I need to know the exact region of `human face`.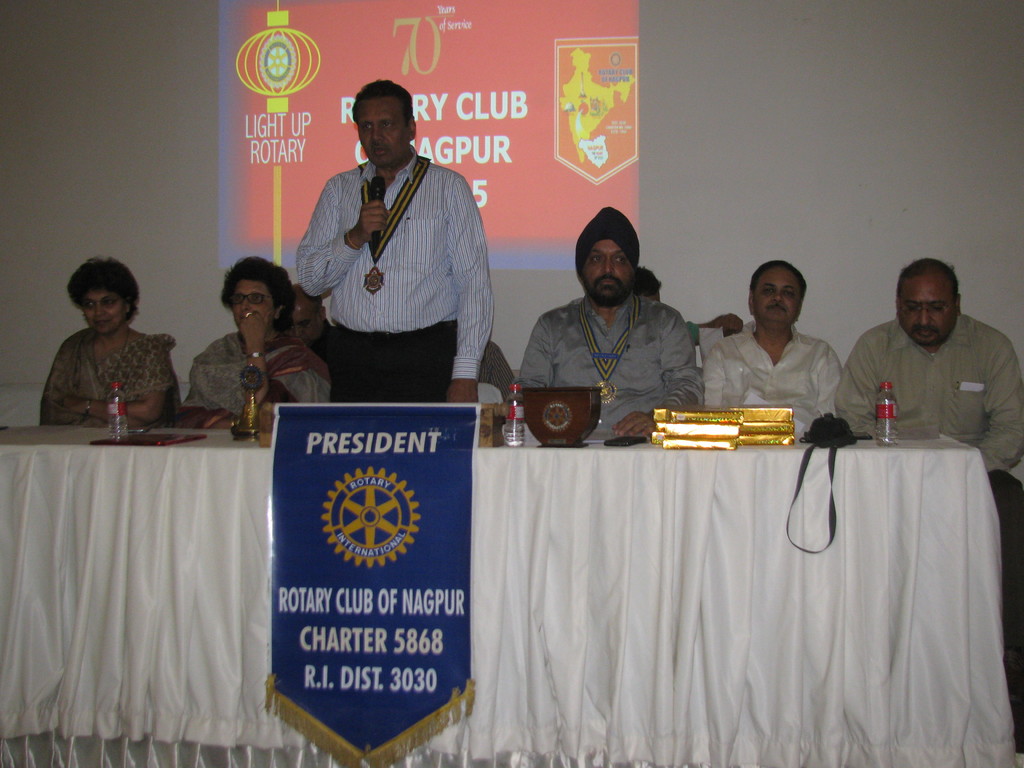
Region: Rect(80, 292, 124, 333).
